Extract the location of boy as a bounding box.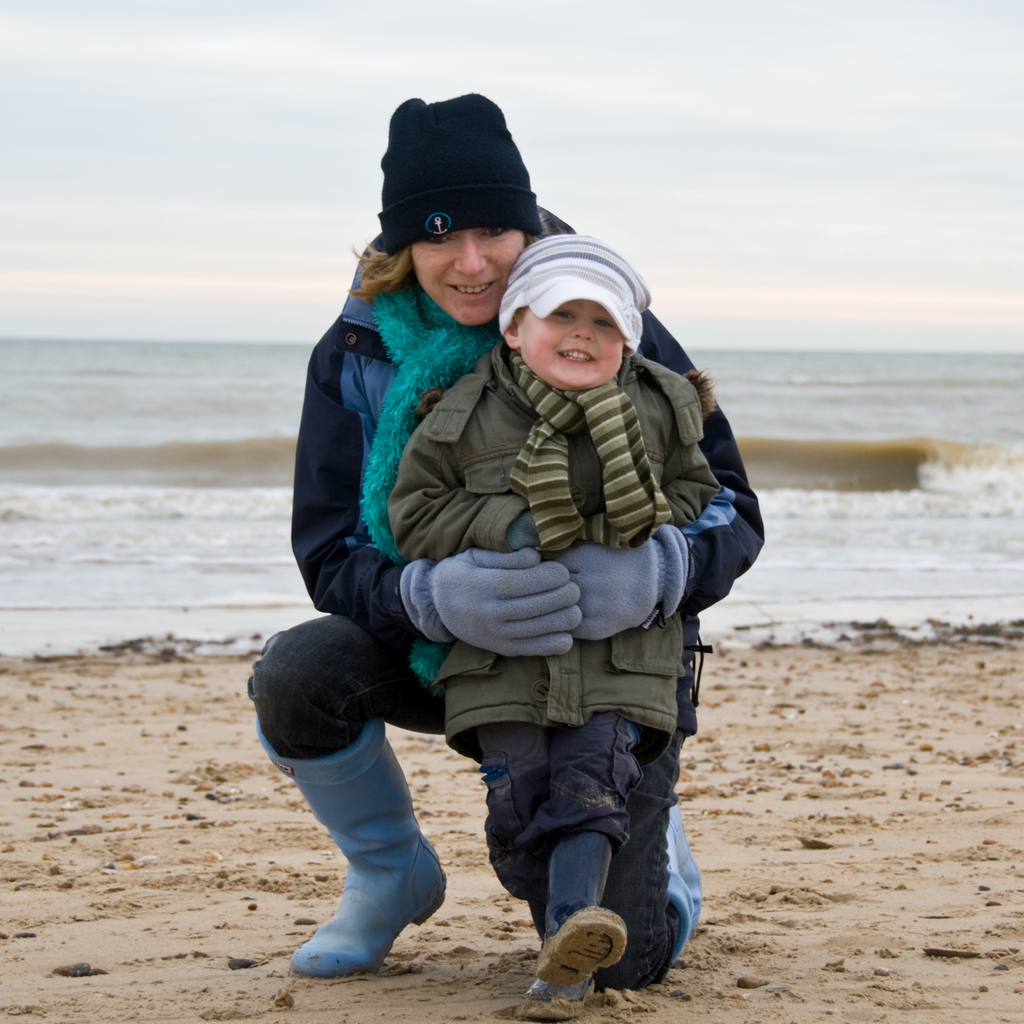
bbox=[383, 232, 728, 1005].
